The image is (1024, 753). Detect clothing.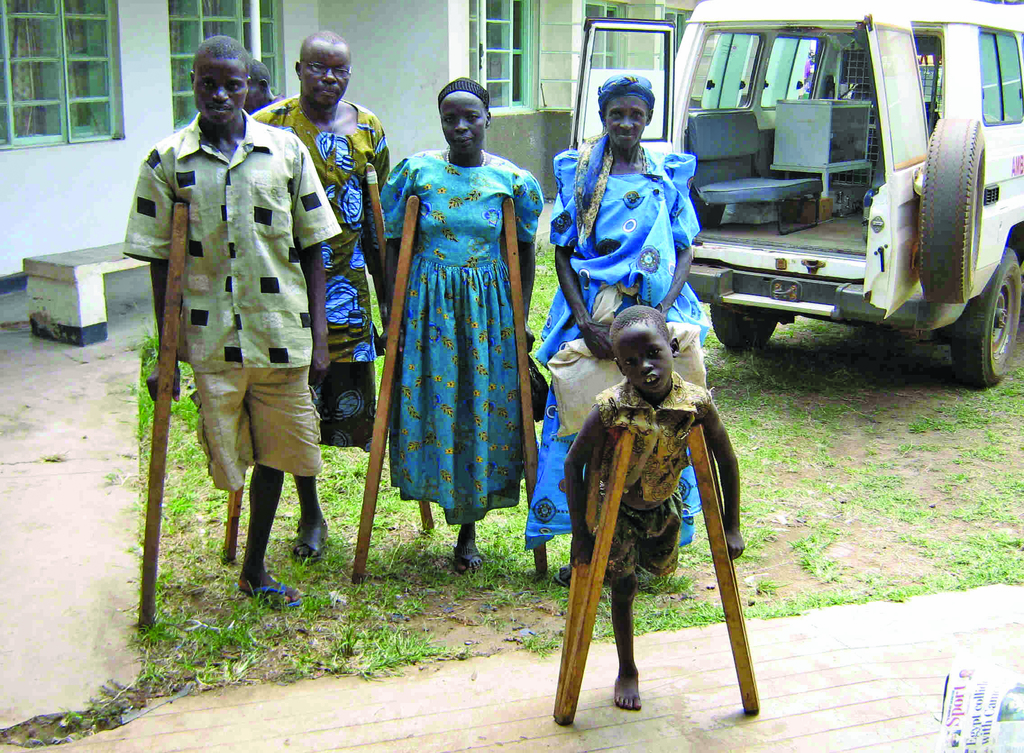
Detection: (x1=122, y1=113, x2=339, y2=497).
